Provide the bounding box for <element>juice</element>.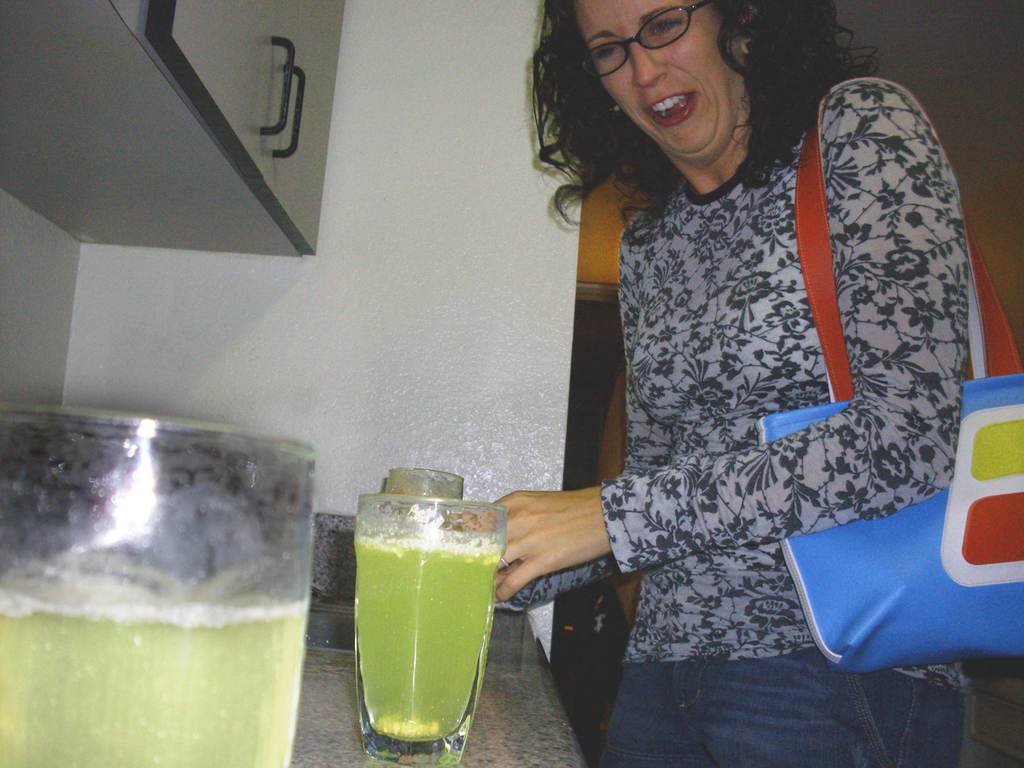
bbox=[336, 487, 503, 753].
